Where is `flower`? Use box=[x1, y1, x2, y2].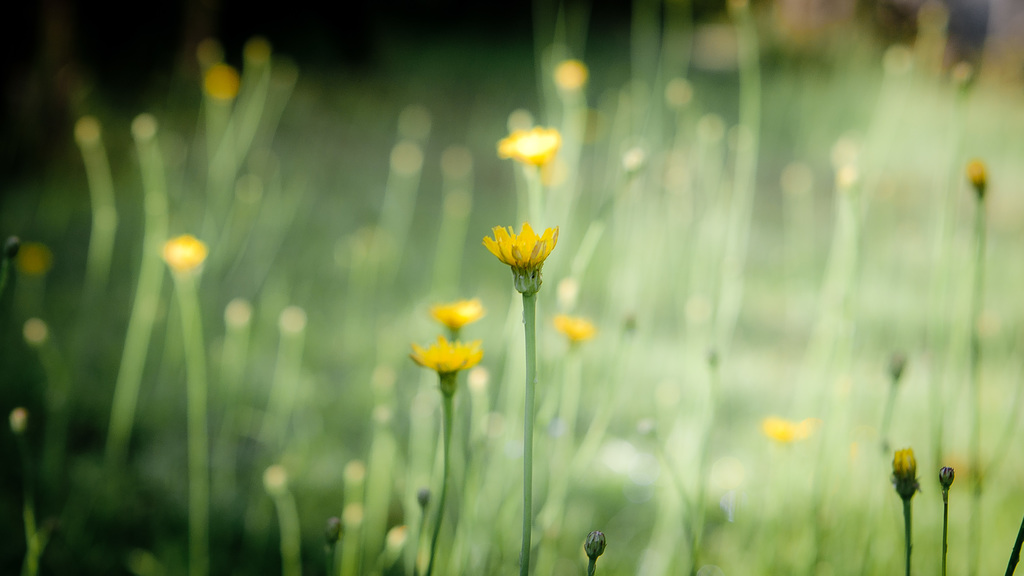
box=[433, 292, 484, 324].
